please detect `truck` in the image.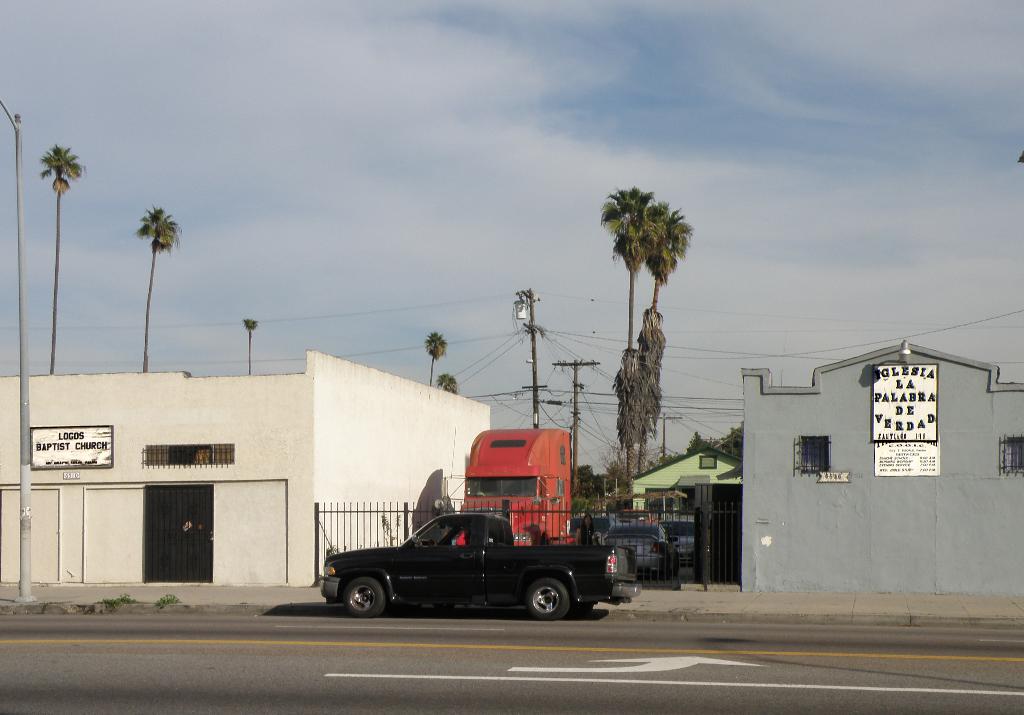
(x1=451, y1=425, x2=588, y2=545).
